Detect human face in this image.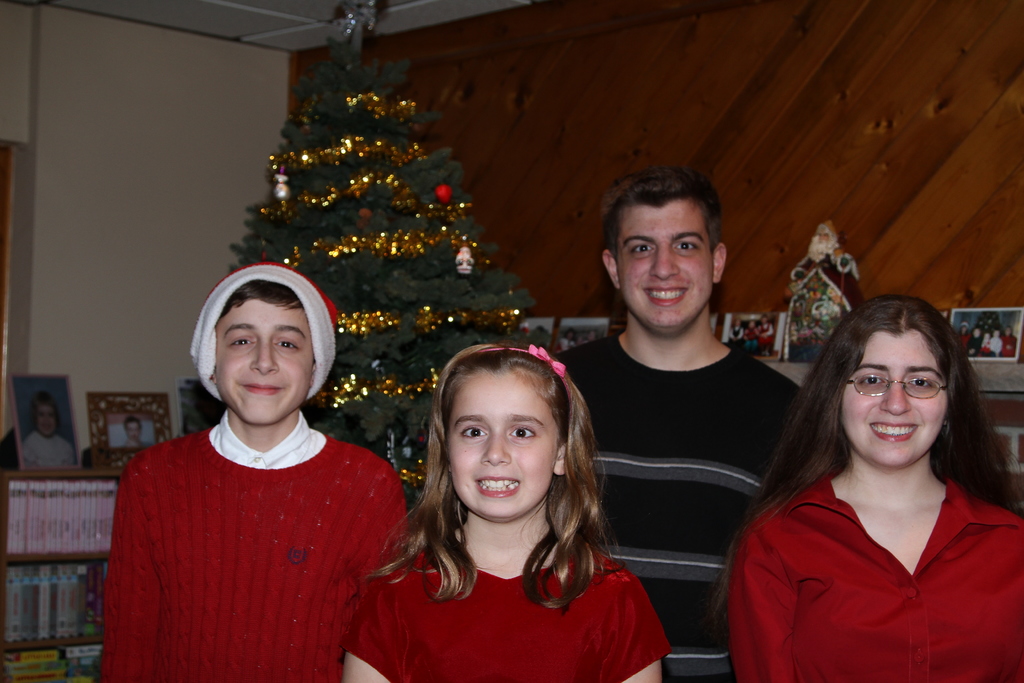
Detection: {"x1": 446, "y1": 374, "x2": 563, "y2": 523}.
